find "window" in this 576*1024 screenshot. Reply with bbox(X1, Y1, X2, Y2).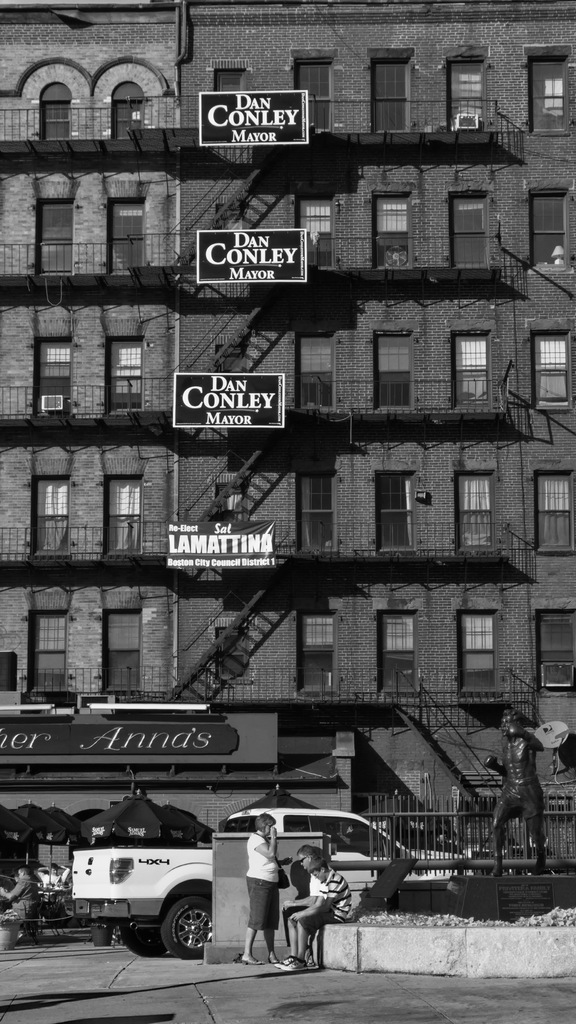
bbox(377, 330, 417, 415).
